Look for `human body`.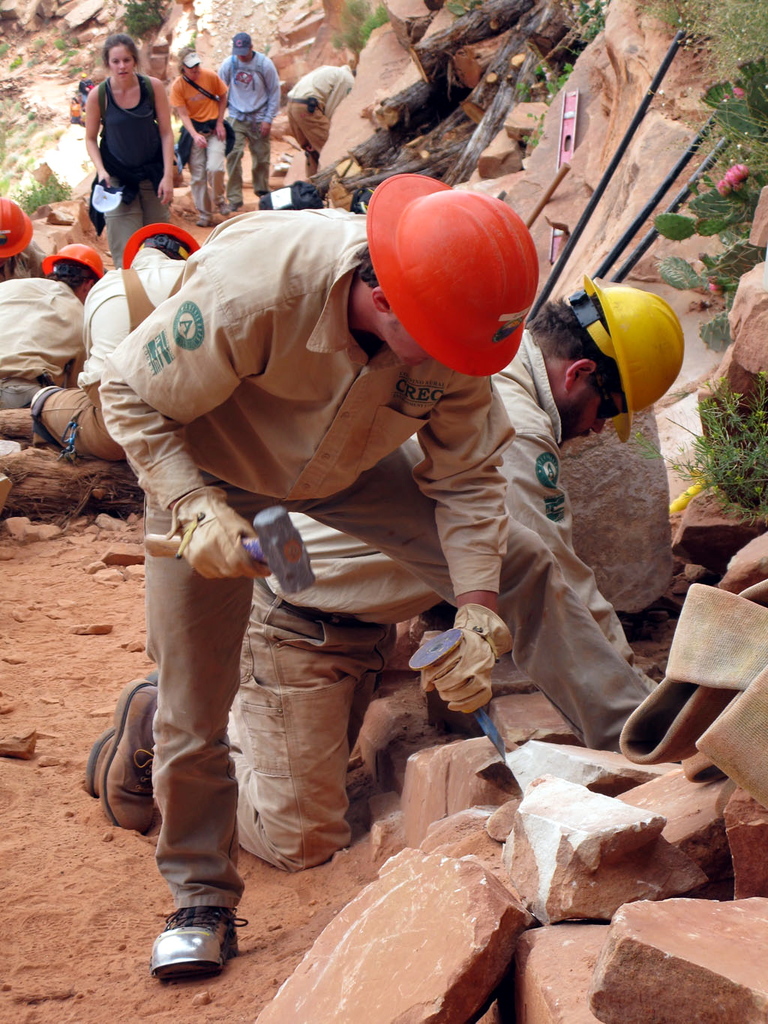
Found: locate(169, 64, 228, 226).
